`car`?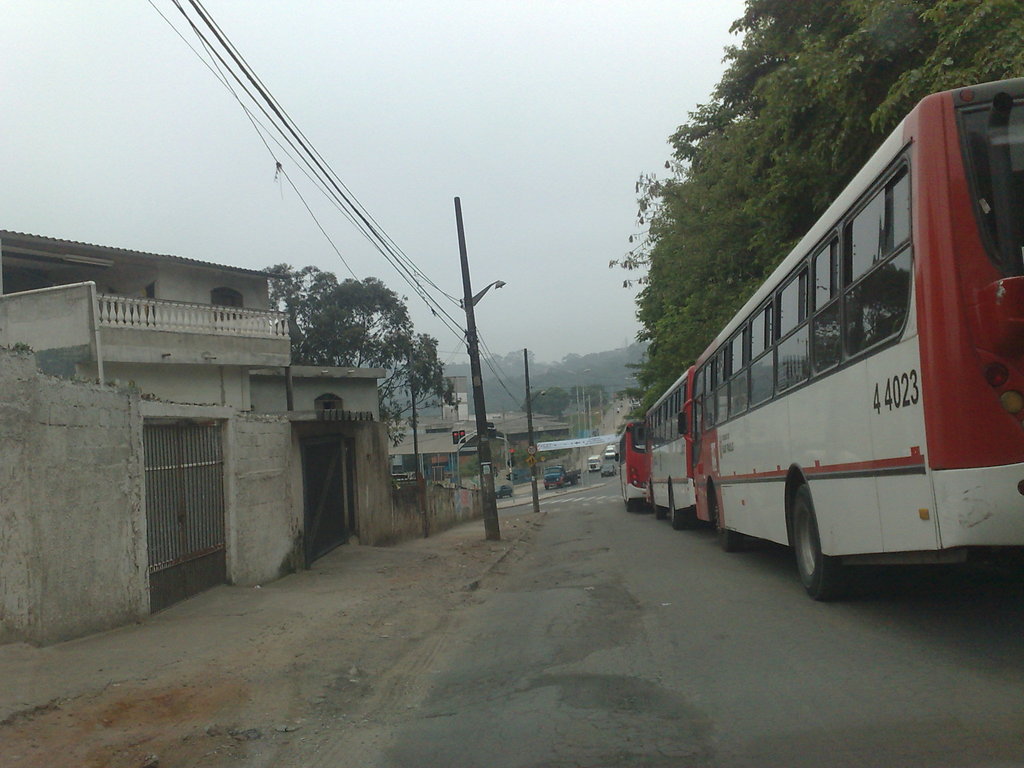
box(495, 481, 512, 496)
